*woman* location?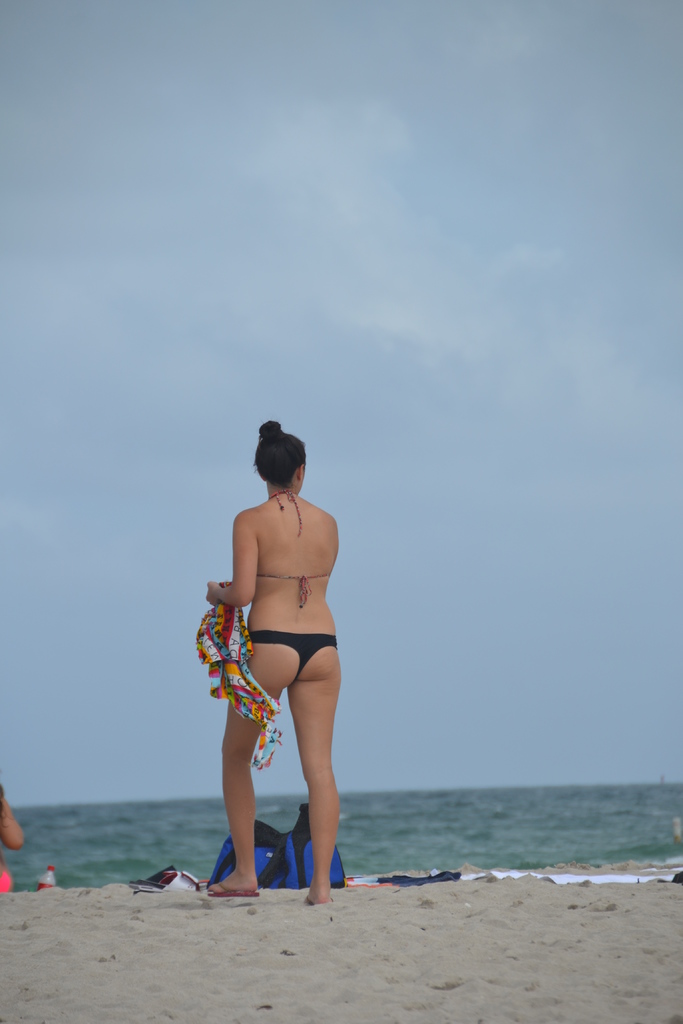
BBox(187, 406, 360, 907)
